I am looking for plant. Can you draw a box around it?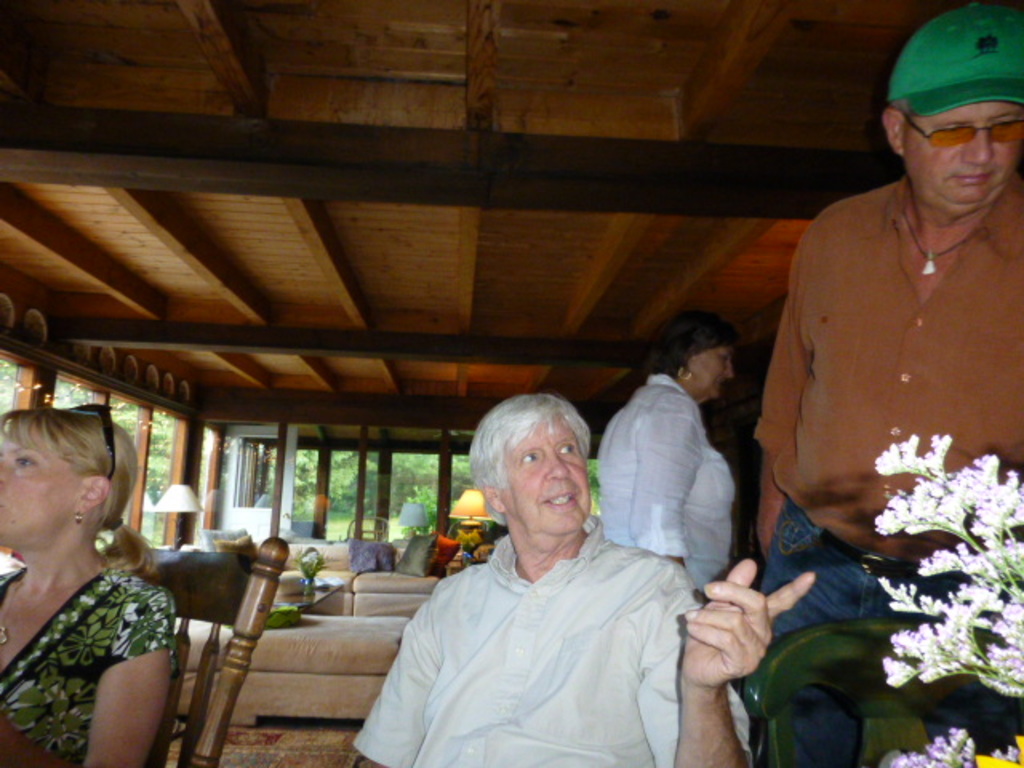
Sure, the bounding box is region(874, 435, 1022, 766).
